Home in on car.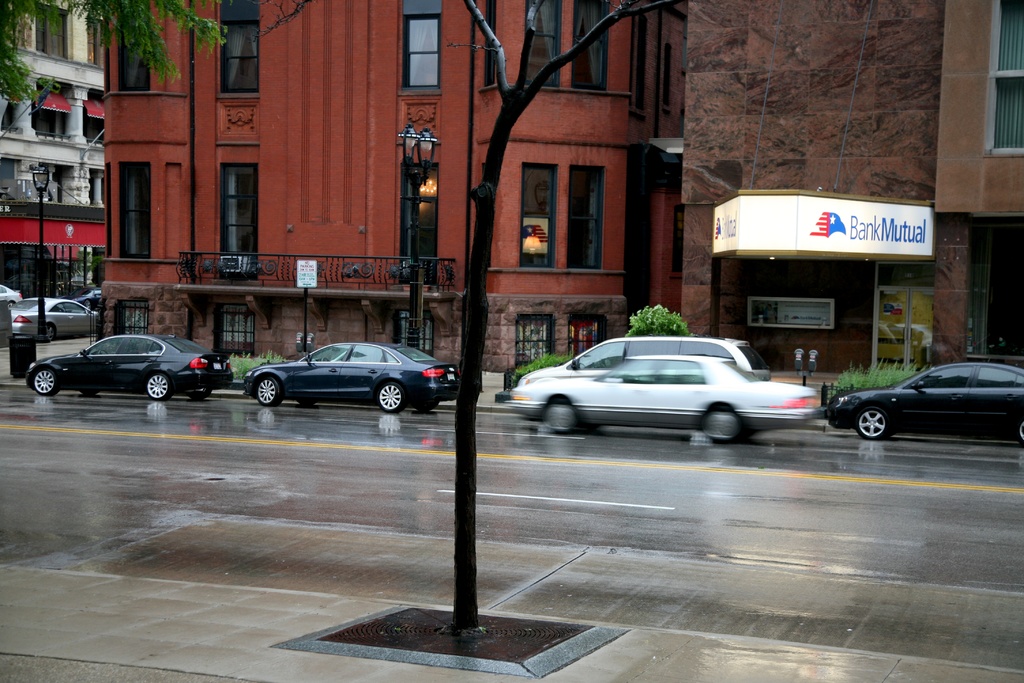
Homed in at region(0, 286, 22, 309).
